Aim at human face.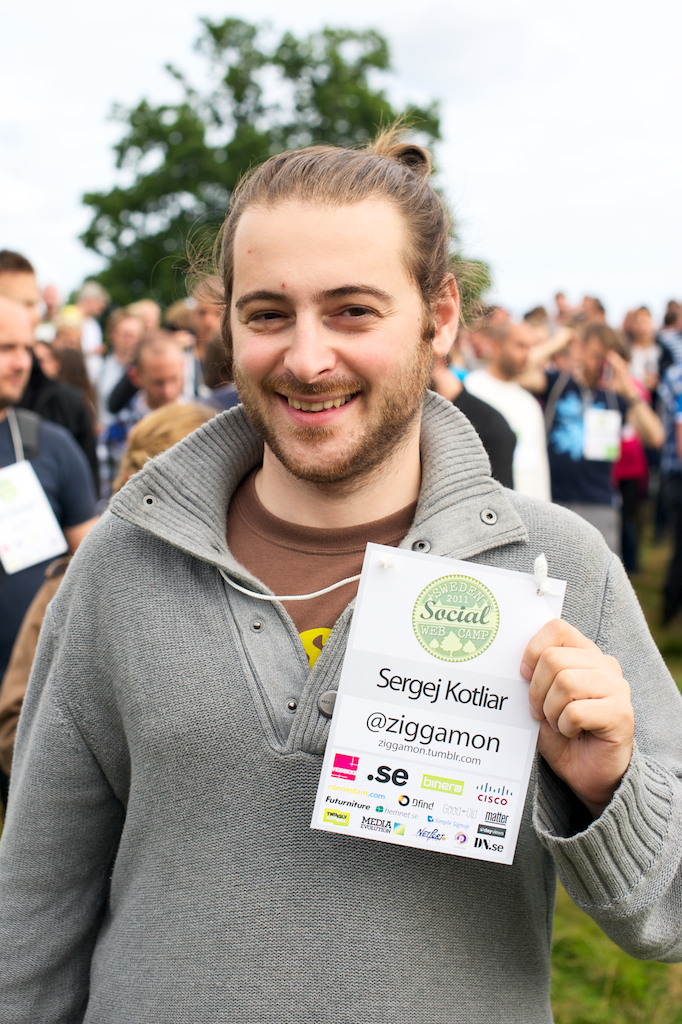
Aimed at (left=0, top=319, right=38, bottom=404).
